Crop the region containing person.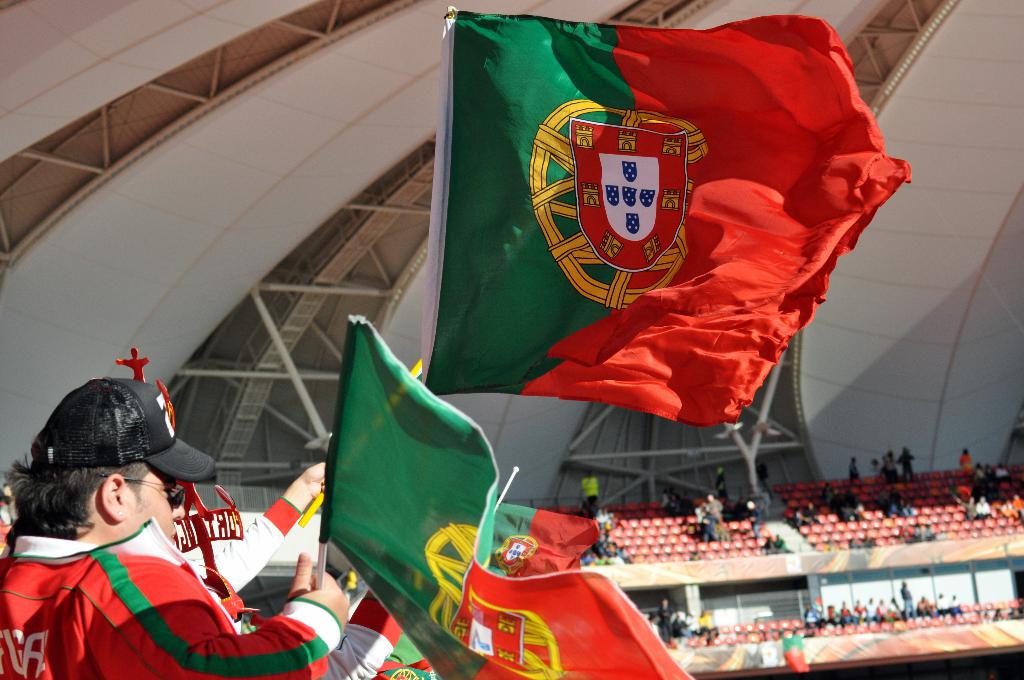
Crop region: 804 603 828 629.
